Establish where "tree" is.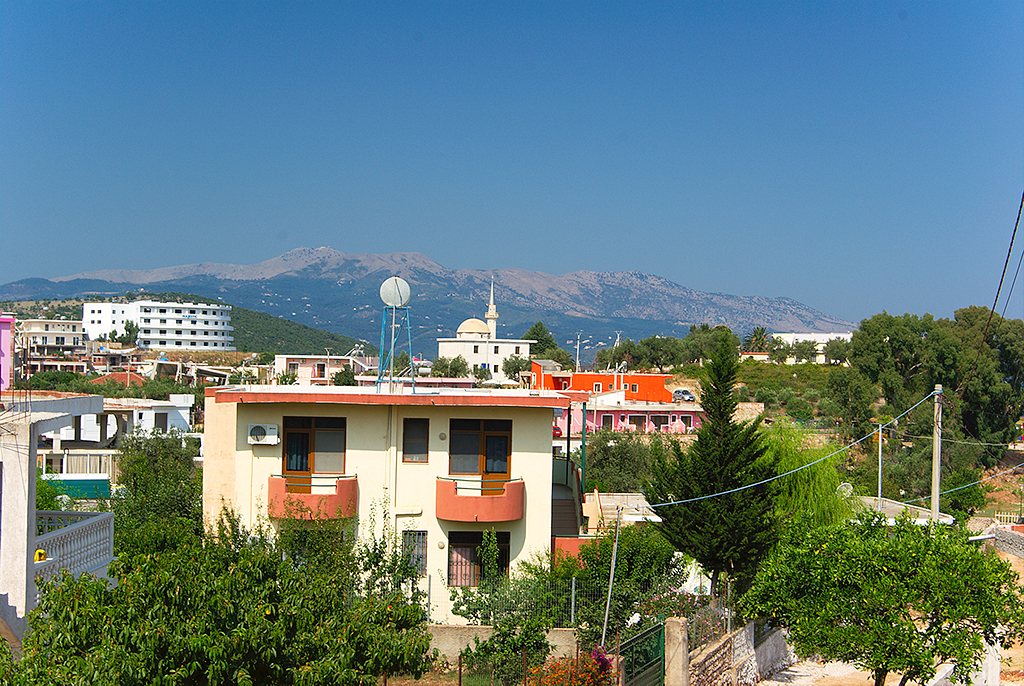
Established at 773, 346, 790, 369.
